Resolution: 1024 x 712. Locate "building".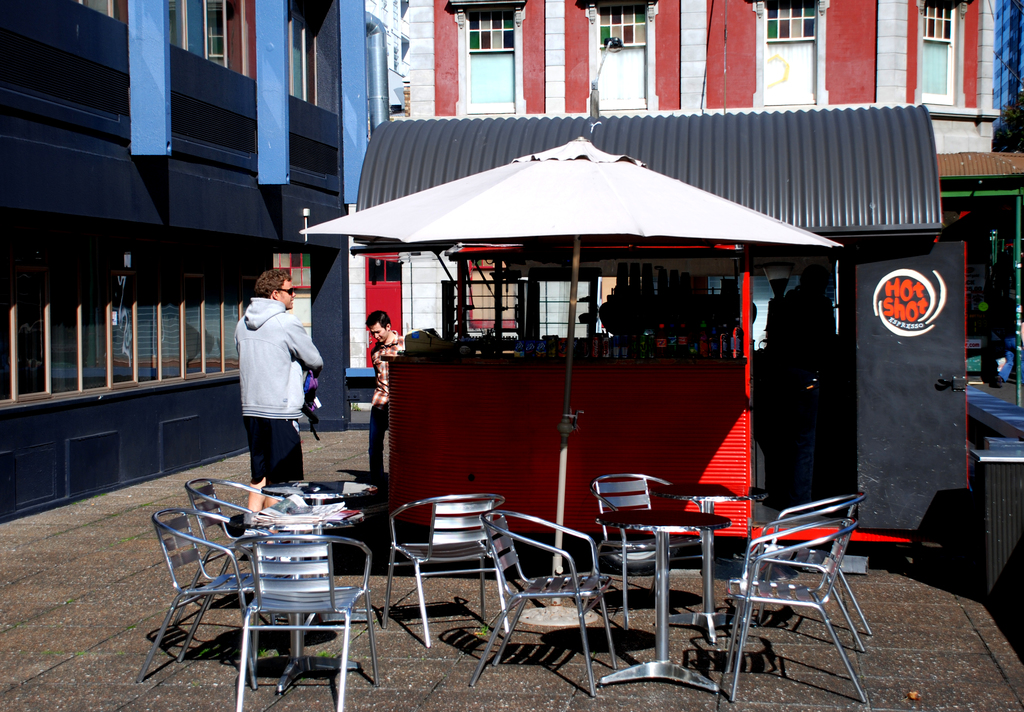
(left=0, top=0, right=403, bottom=524).
